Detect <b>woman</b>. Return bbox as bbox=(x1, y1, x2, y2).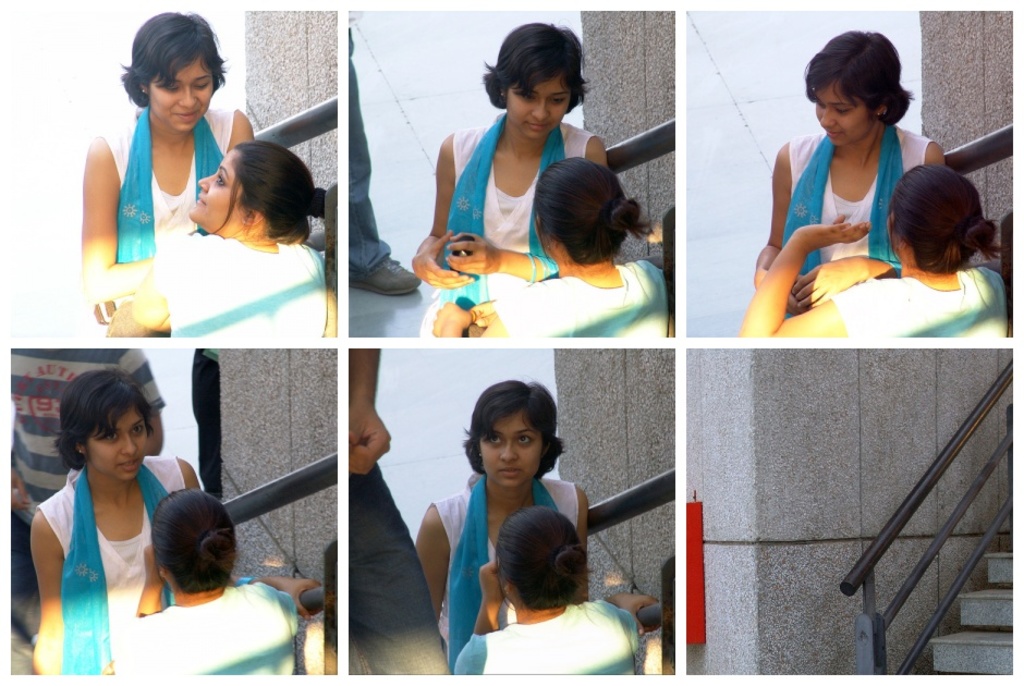
bbox=(430, 154, 668, 338).
